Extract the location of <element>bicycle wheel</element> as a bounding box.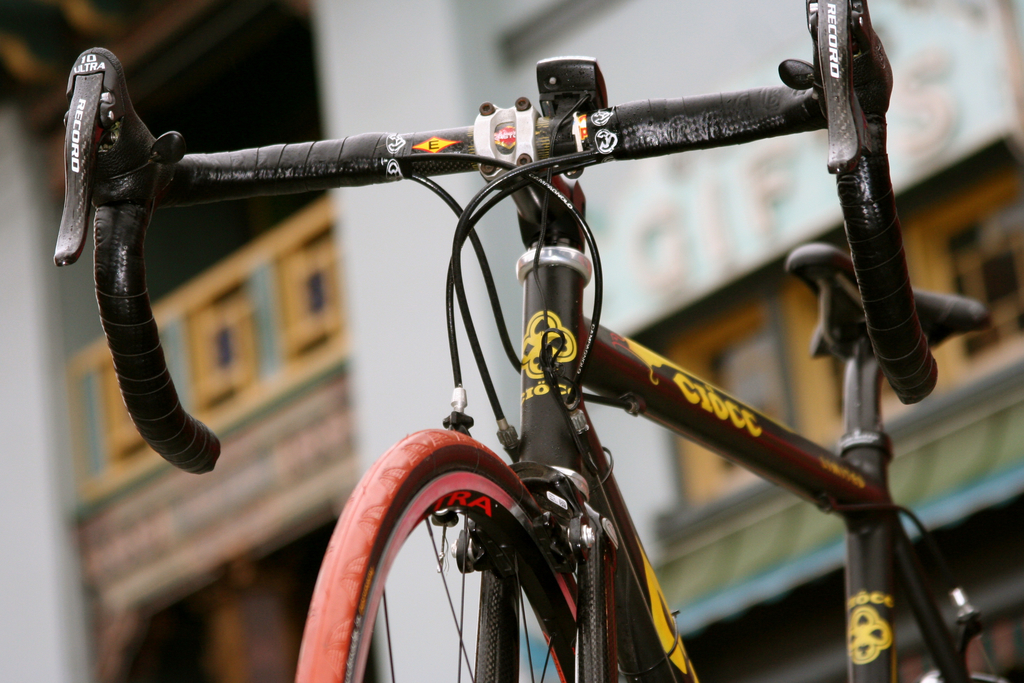
l=895, t=664, r=1023, b=682.
